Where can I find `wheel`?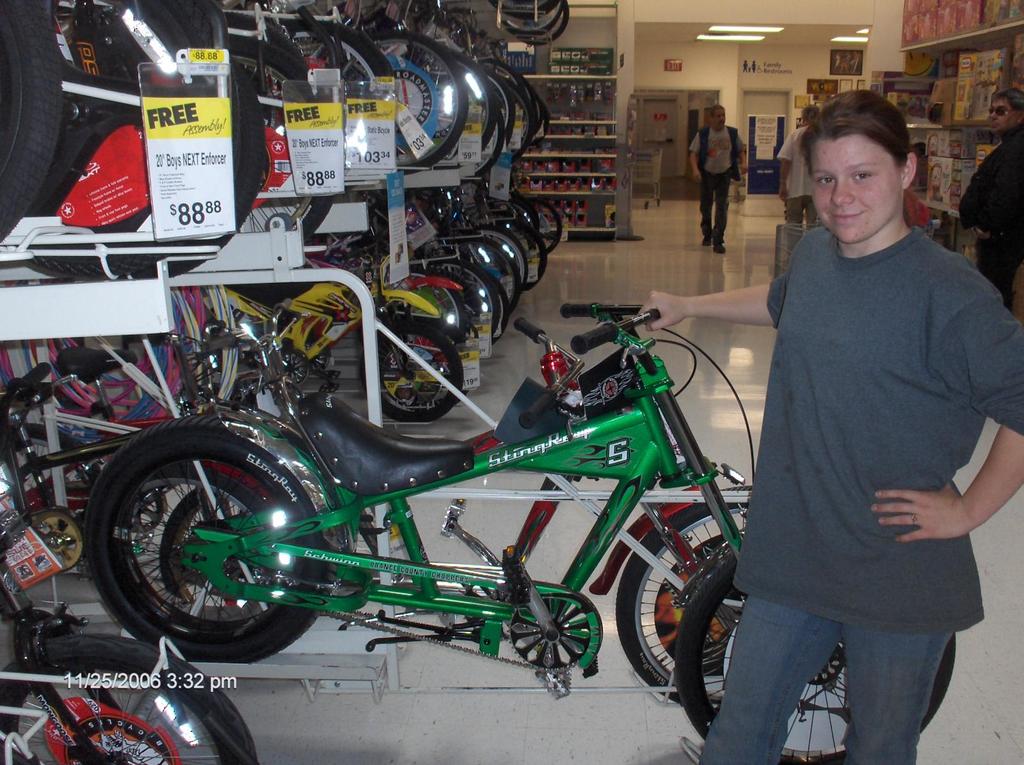
You can find it at [673, 536, 954, 764].
